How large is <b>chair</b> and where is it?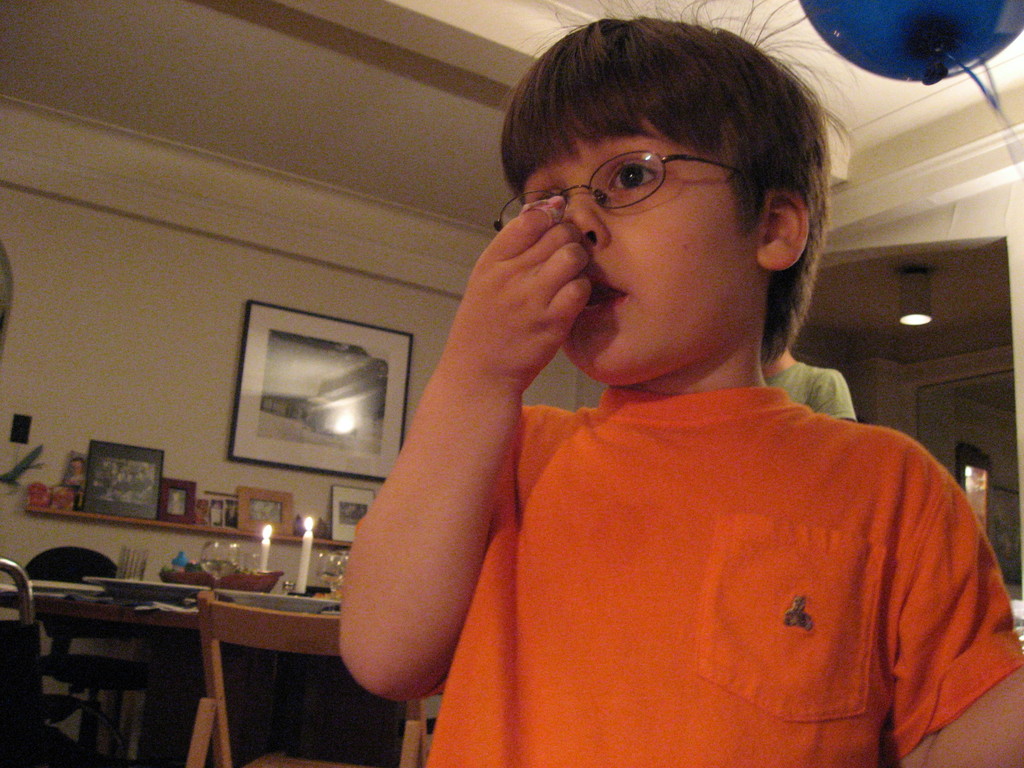
Bounding box: crop(183, 589, 429, 767).
